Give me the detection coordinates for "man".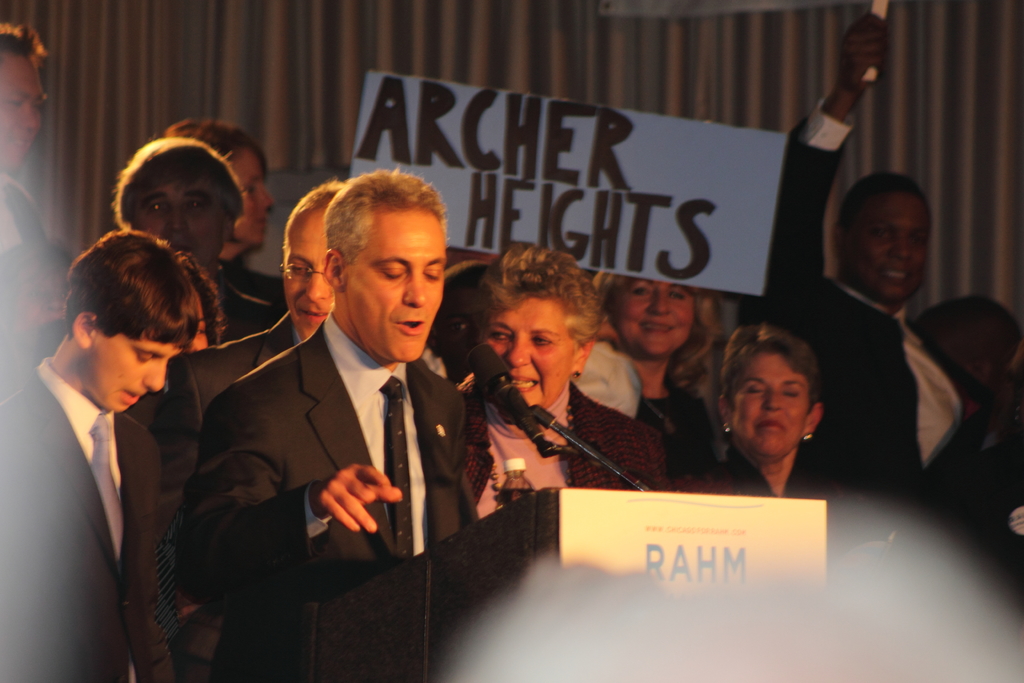
<bbox>108, 126, 280, 315</bbox>.
